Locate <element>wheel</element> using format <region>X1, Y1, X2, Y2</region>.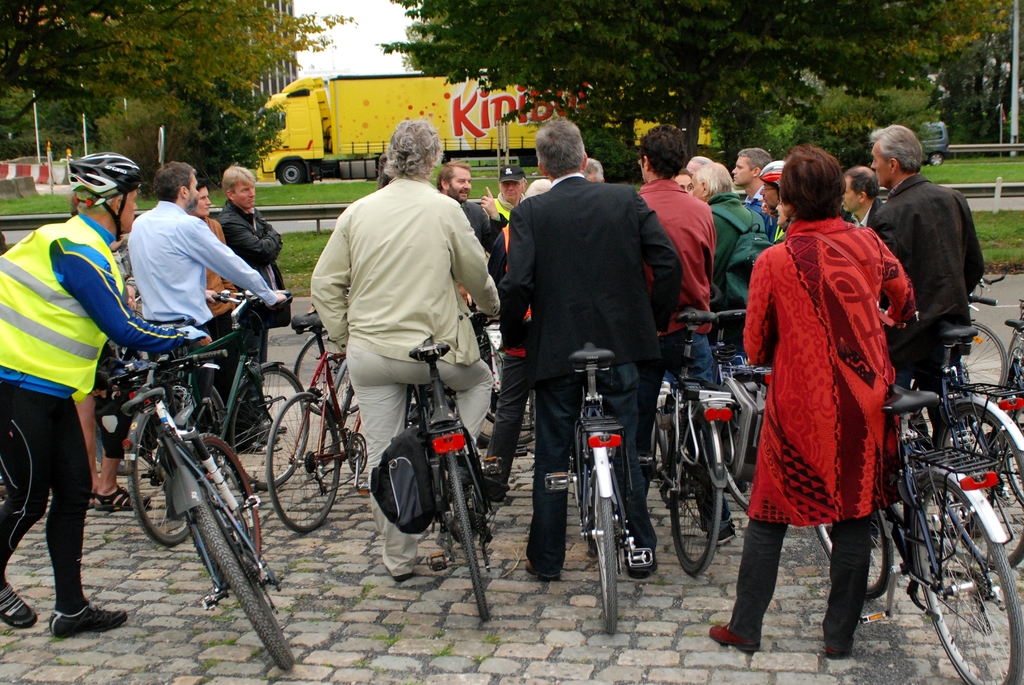
<region>921, 479, 1023, 684</region>.
